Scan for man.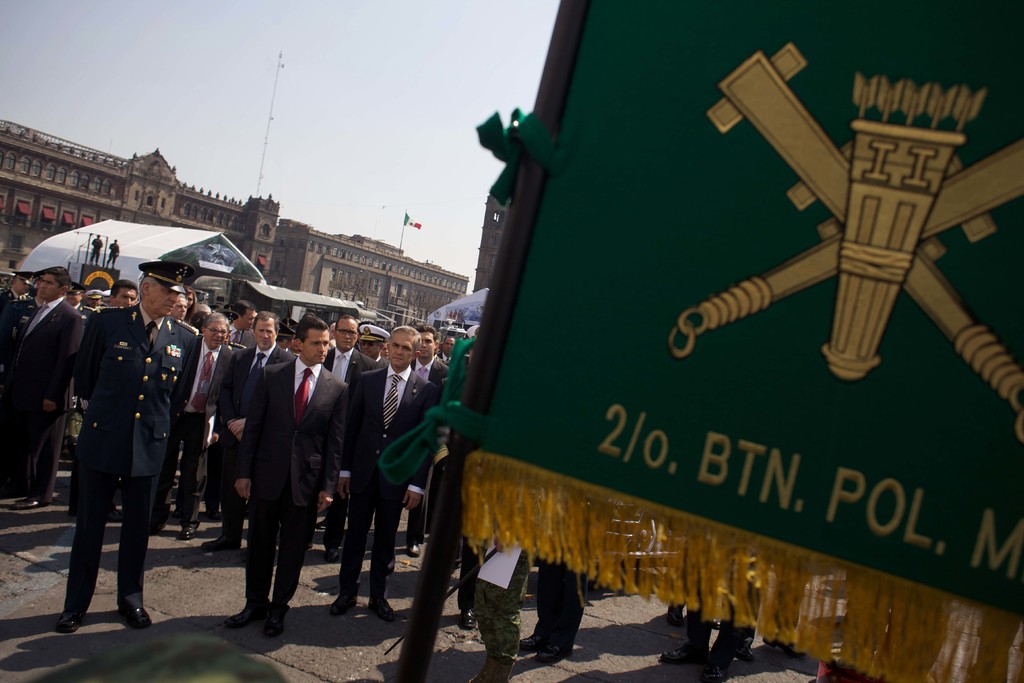
Scan result: x1=65, y1=282, x2=97, y2=334.
